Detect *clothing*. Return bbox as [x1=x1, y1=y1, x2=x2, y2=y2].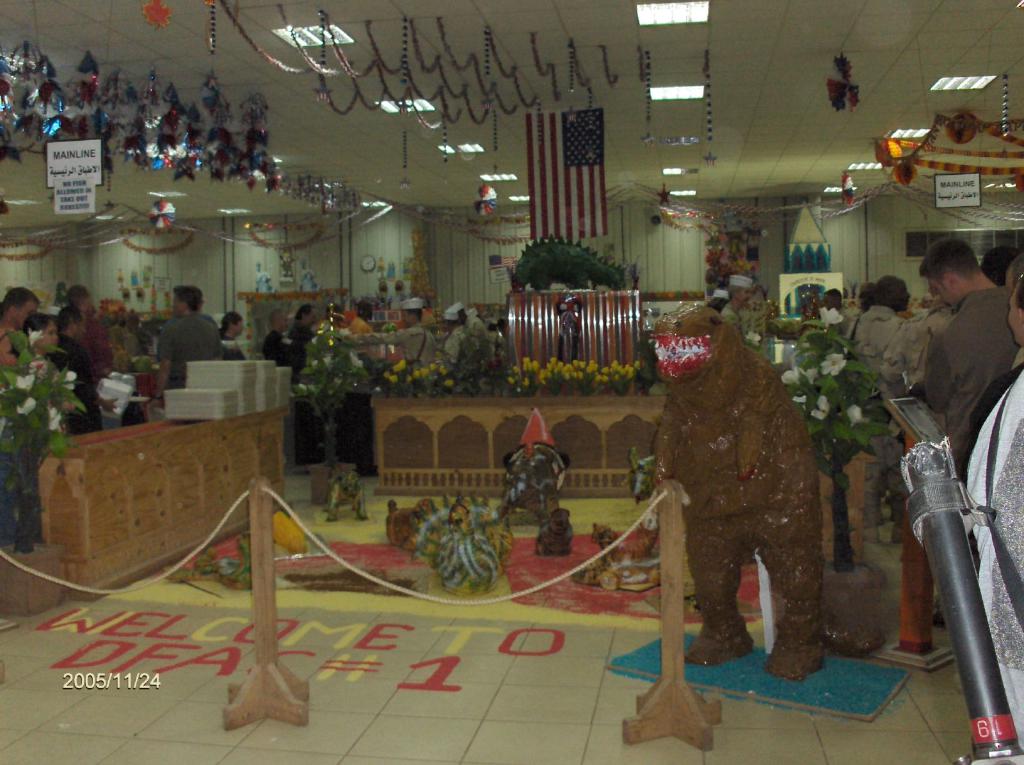
[x1=442, y1=330, x2=467, y2=366].
